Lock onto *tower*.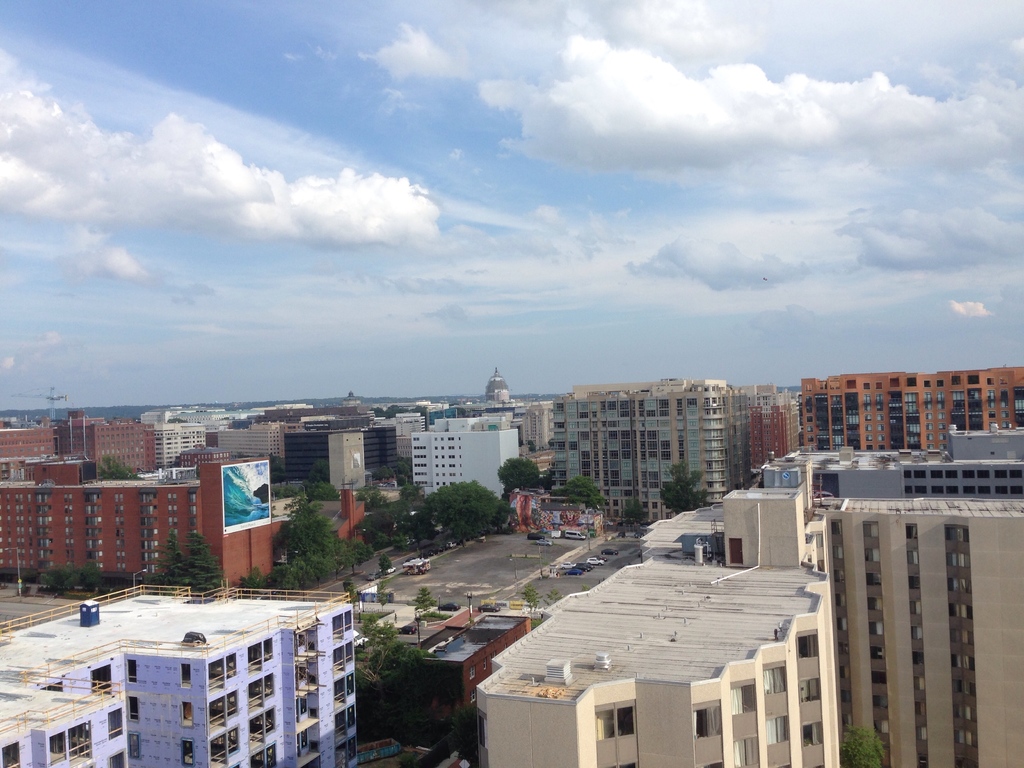
Locked: (x1=461, y1=488, x2=837, y2=767).
